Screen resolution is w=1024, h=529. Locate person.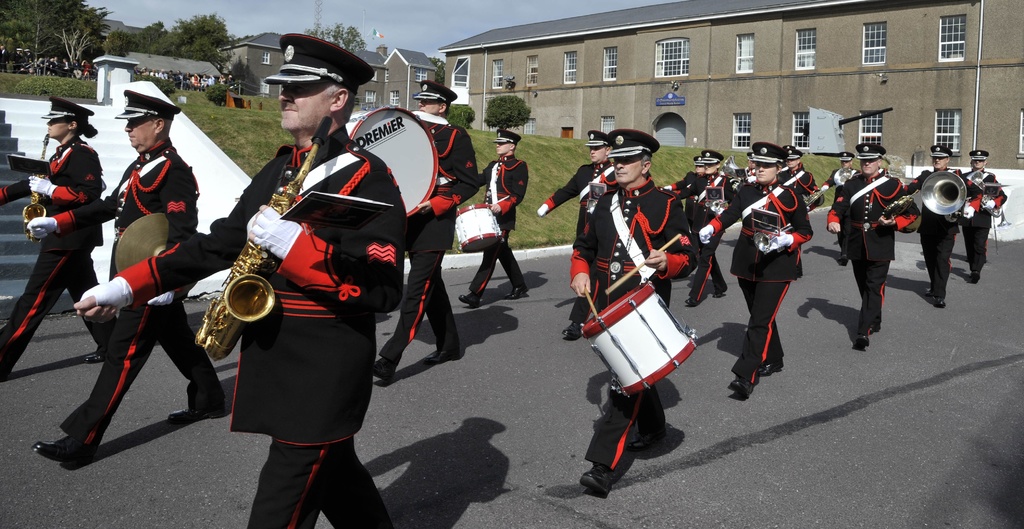
bbox=[777, 138, 824, 211].
